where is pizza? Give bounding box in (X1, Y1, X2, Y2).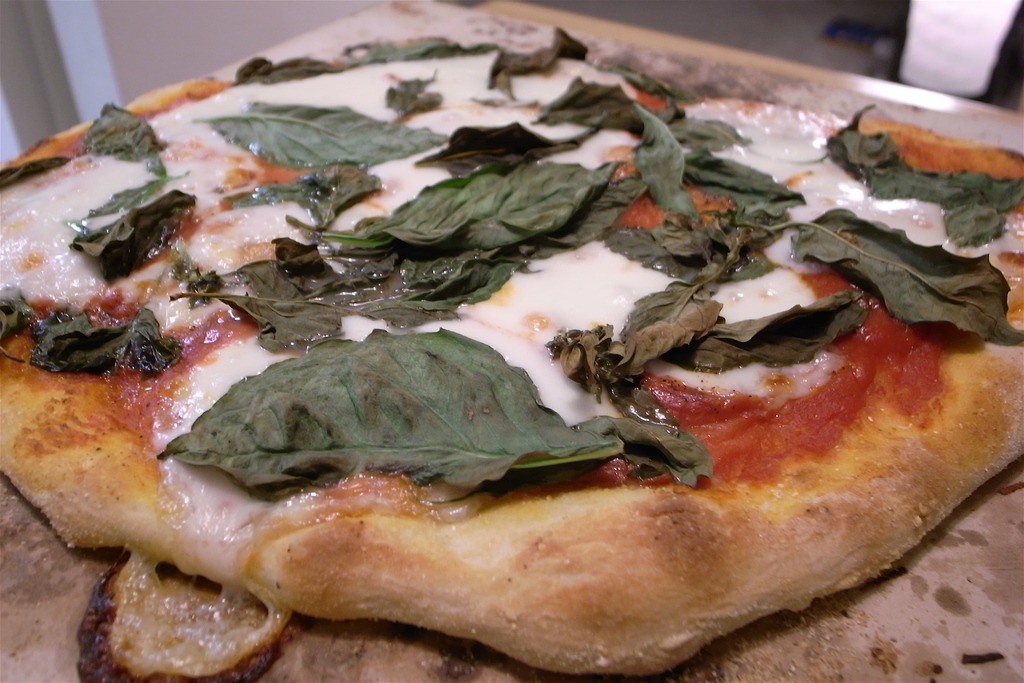
(0, 38, 1023, 682).
